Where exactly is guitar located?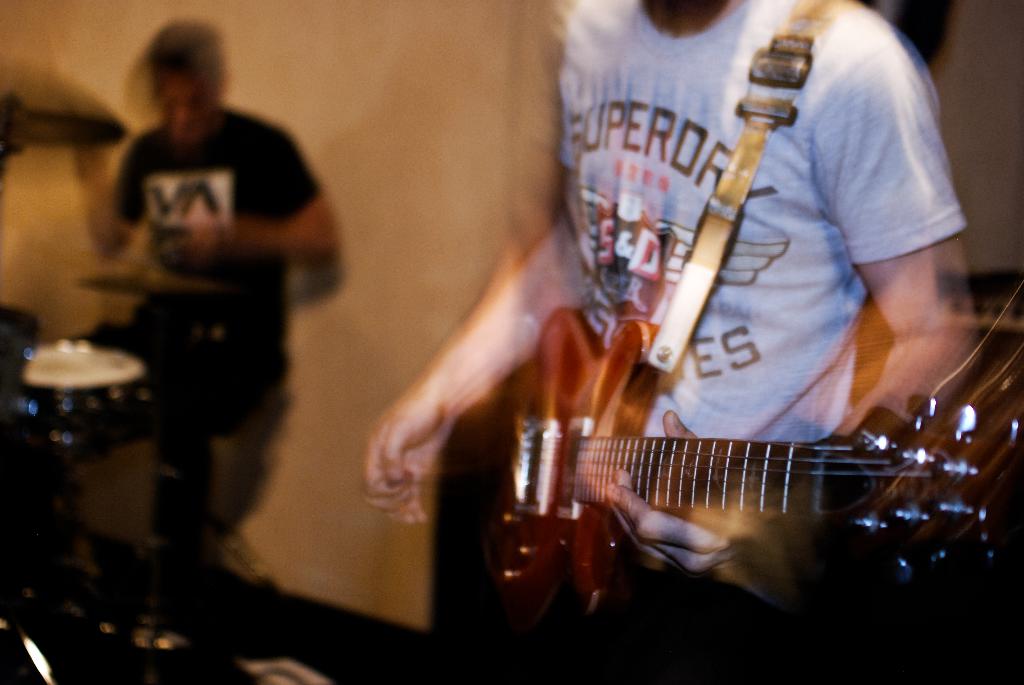
Its bounding box is box=[400, 316, 1007, 633].
